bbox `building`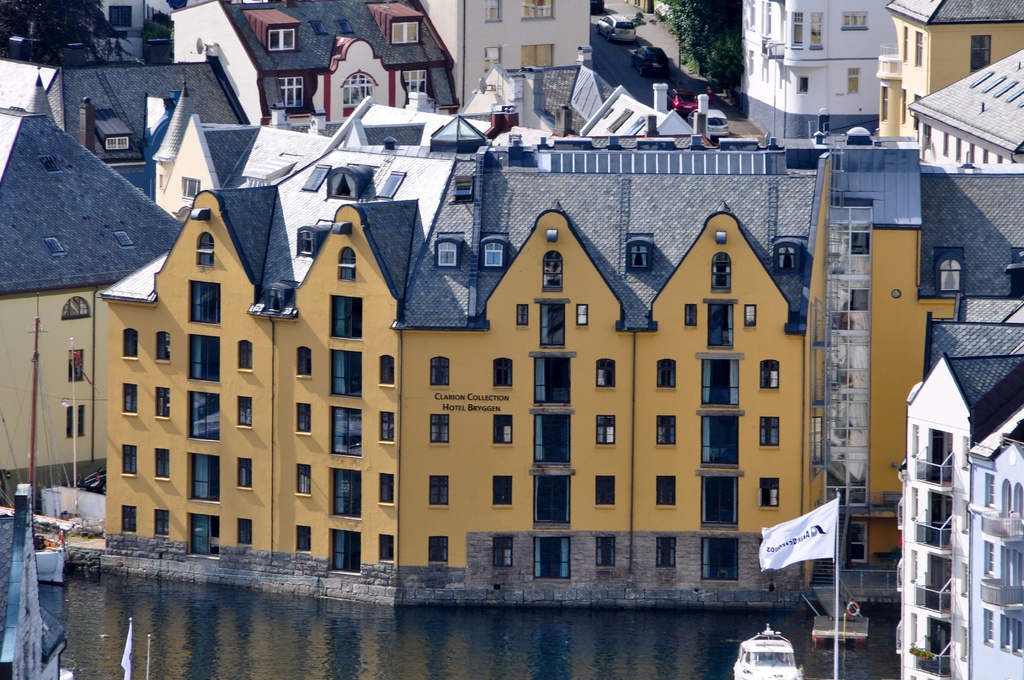
x1=899, y1=350, x2=1020, y2=679
